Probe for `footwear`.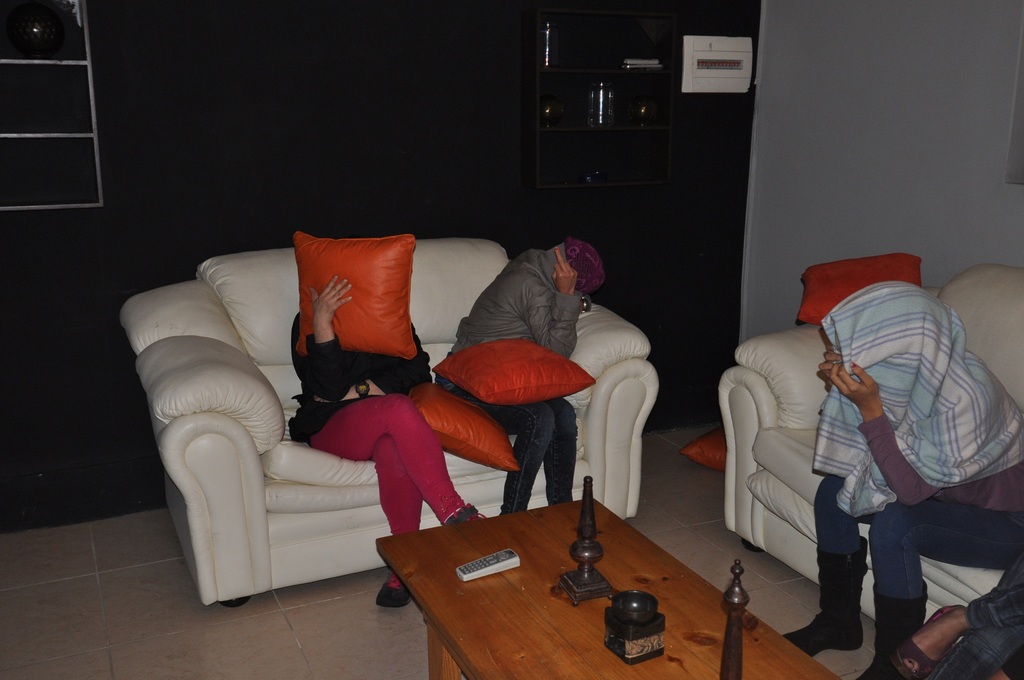
Probe result: bbox=(886, 602, 970, 679).
